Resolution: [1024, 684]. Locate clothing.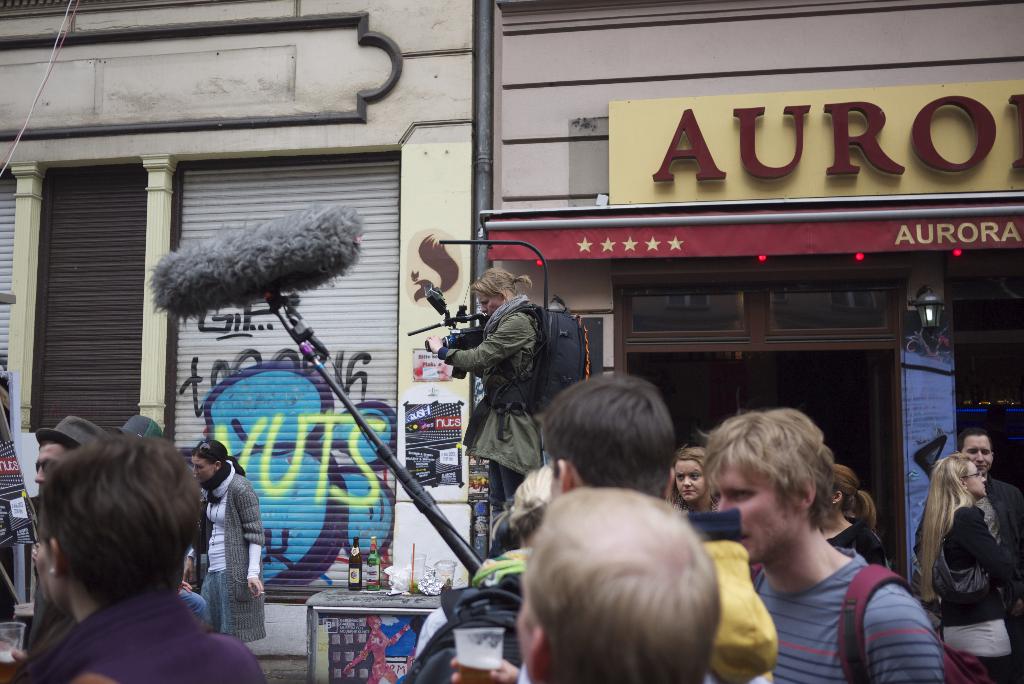
{"left": 968, "top": 473, "right": 1023, "bottom": 565}.
